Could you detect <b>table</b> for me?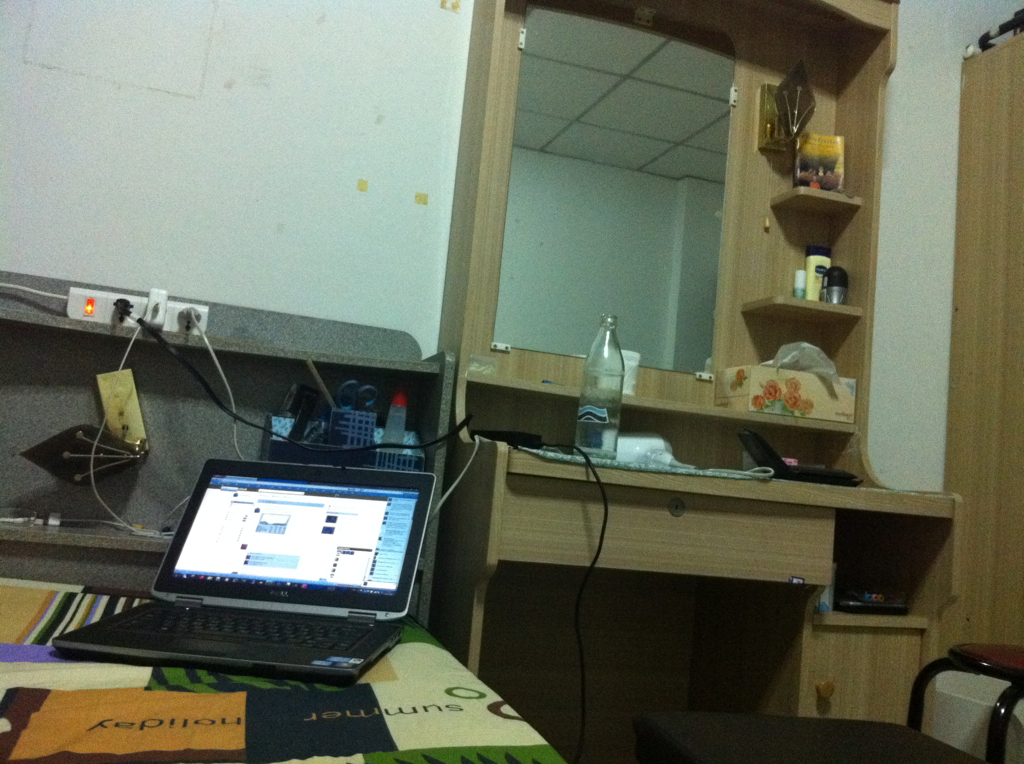
Detection result: x1=0 y1=601 x2=567 y2=763.
